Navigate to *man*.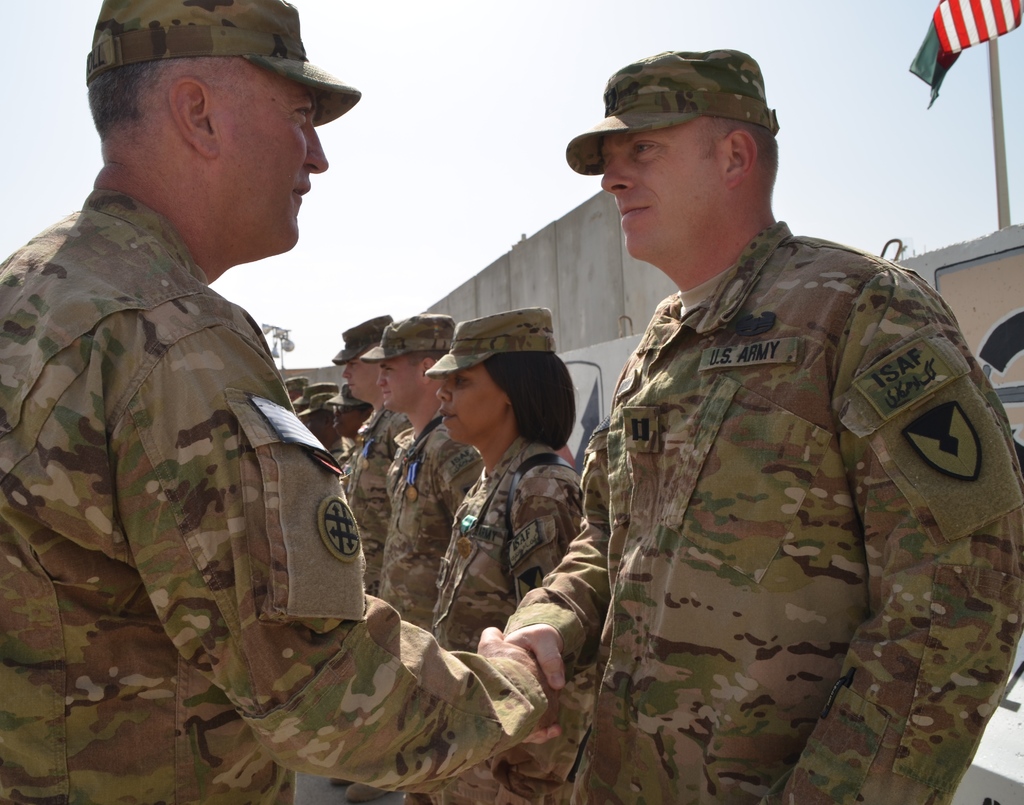
Navigation target: [left=524, top=51, right=969, bottom=804].
